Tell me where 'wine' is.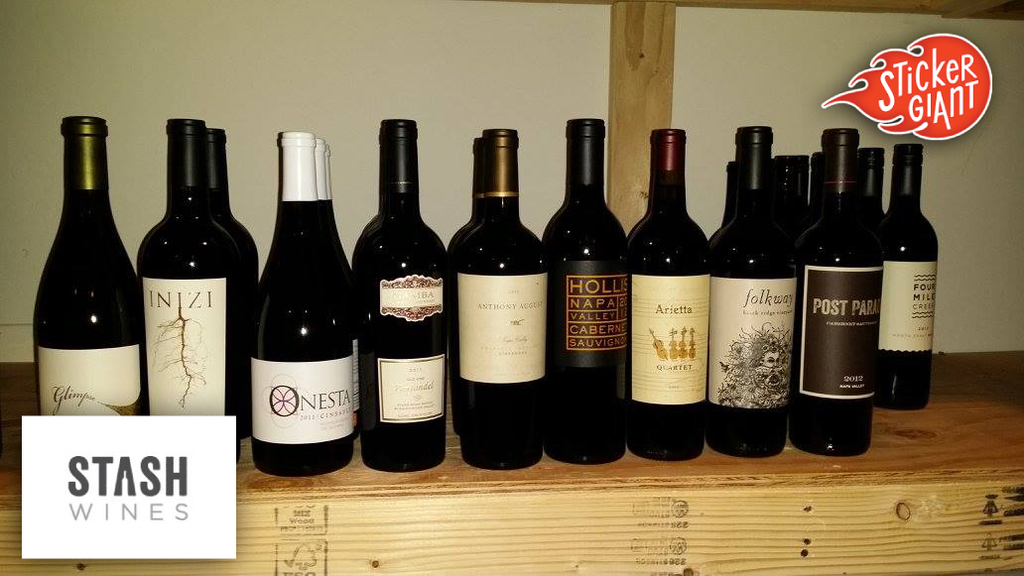
'wine' is at [715,157,740,233].
